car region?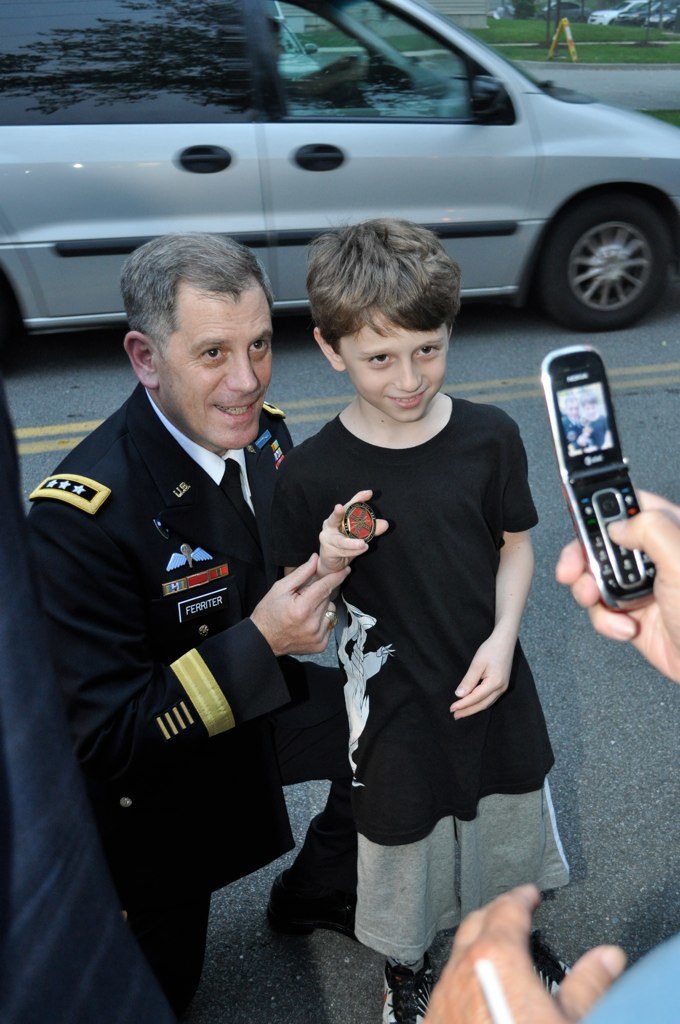
box(3, 9, 679, 338)
